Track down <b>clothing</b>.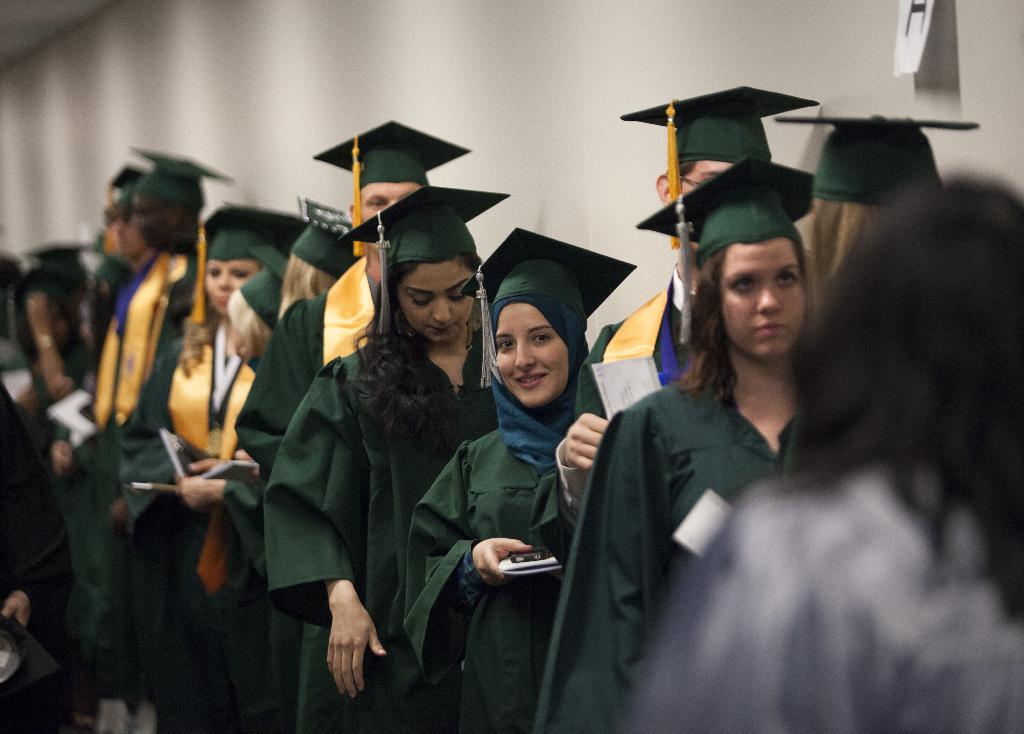
Tracked to (196, 202, 322, 260).
